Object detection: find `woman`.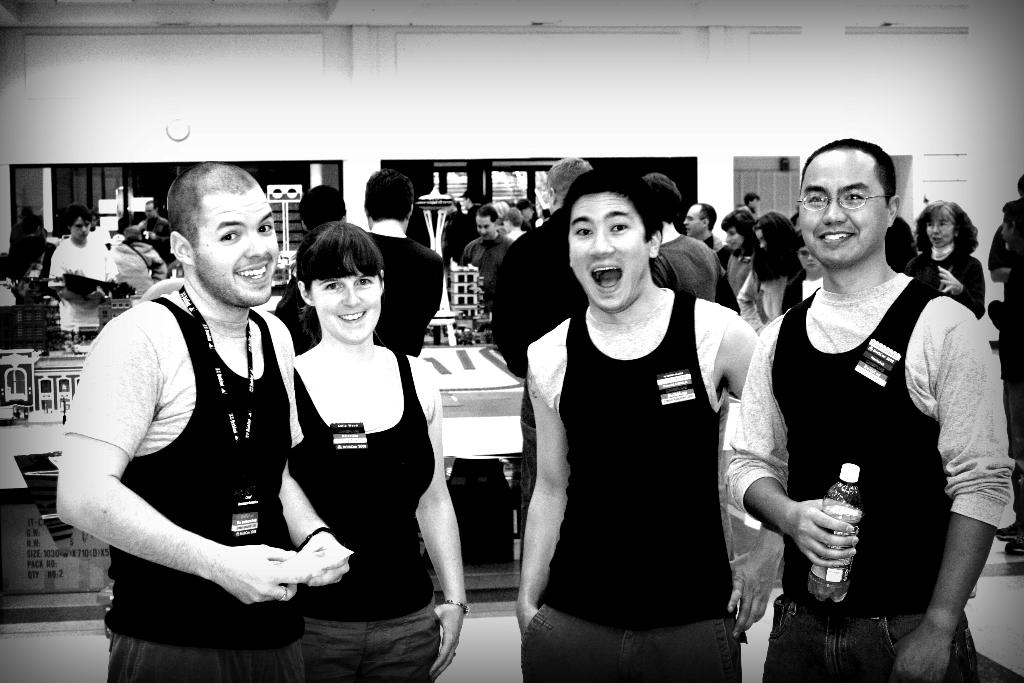
box(899, 192, 988, 334).
